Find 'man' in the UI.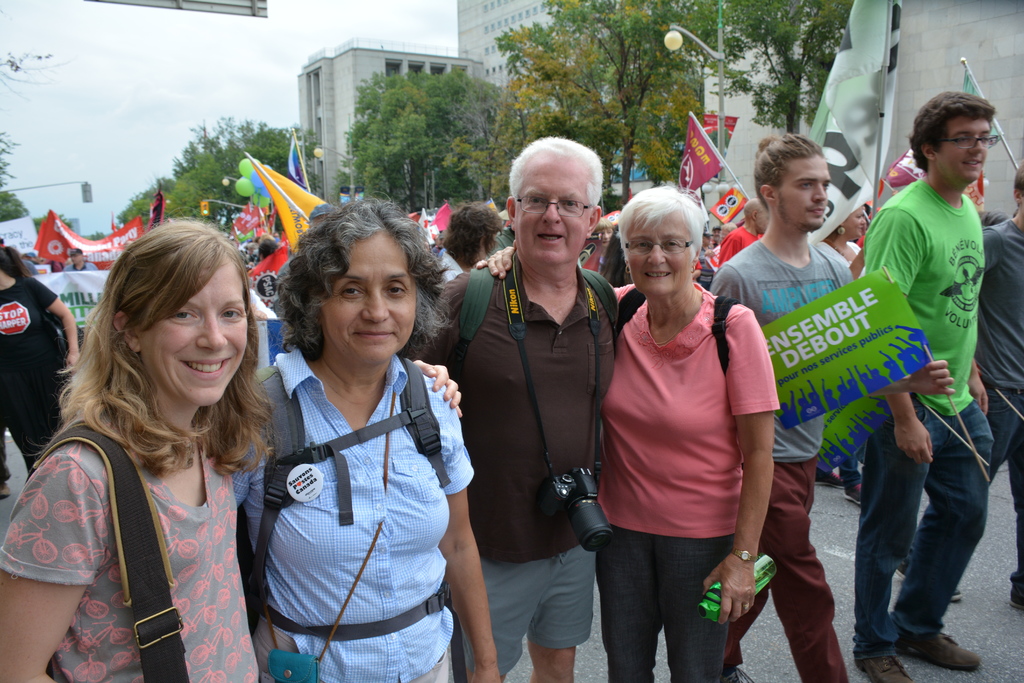
UI element at <region>696, 134, 957, 682</region>.
